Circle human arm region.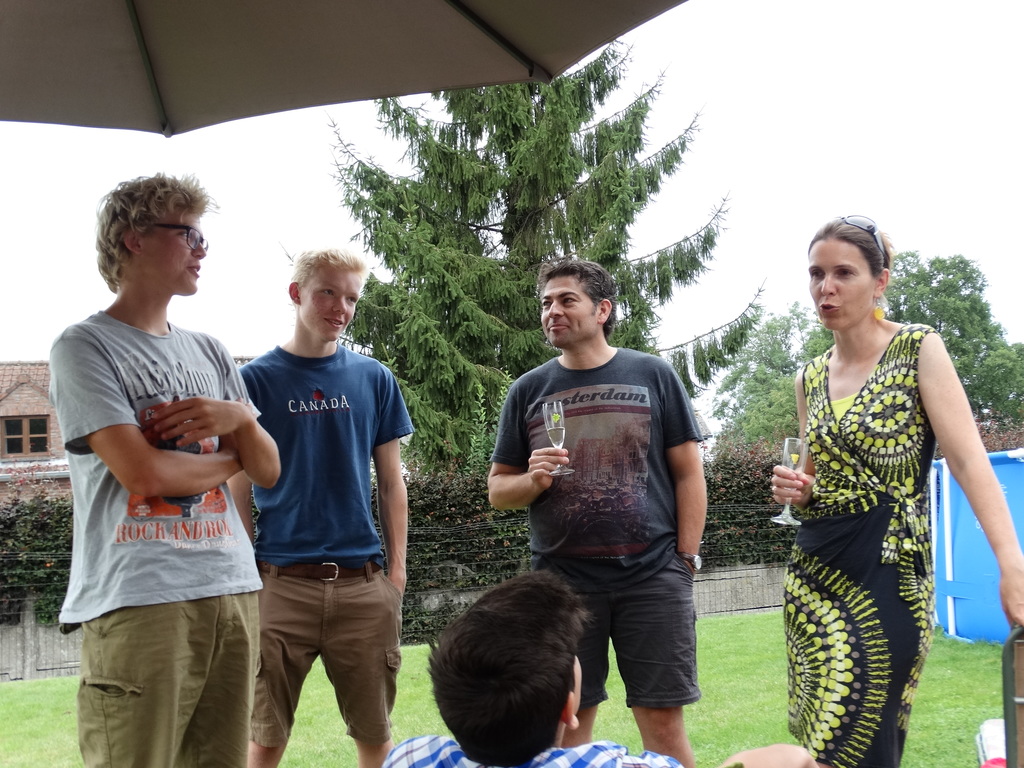
Region: left=376, top=371, right=416, bottom=602.
